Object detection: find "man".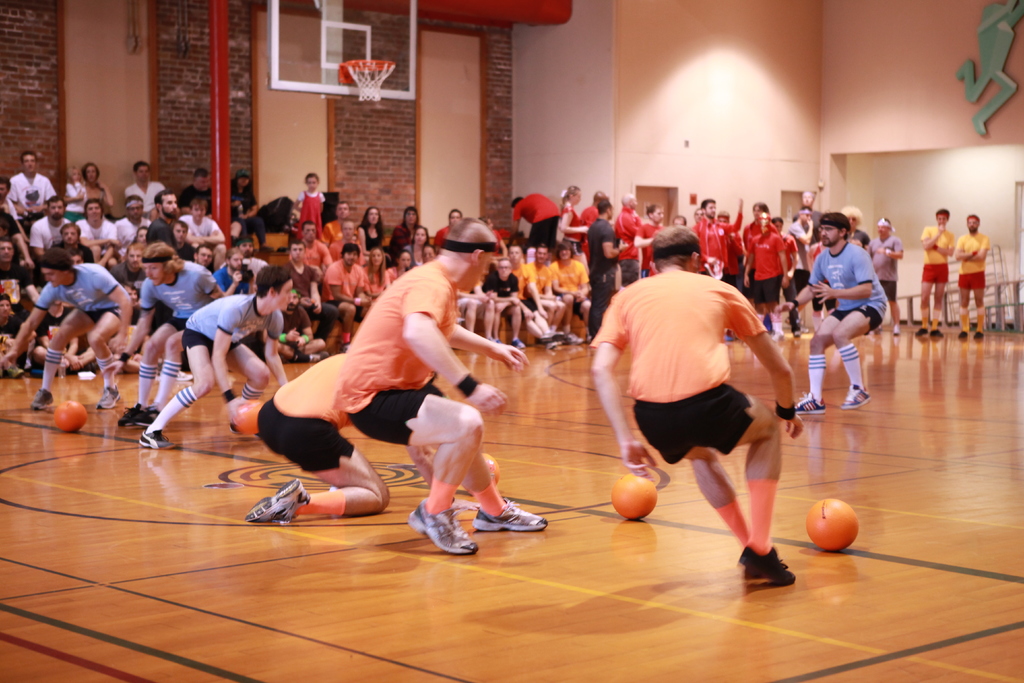
119 246 229 432.
